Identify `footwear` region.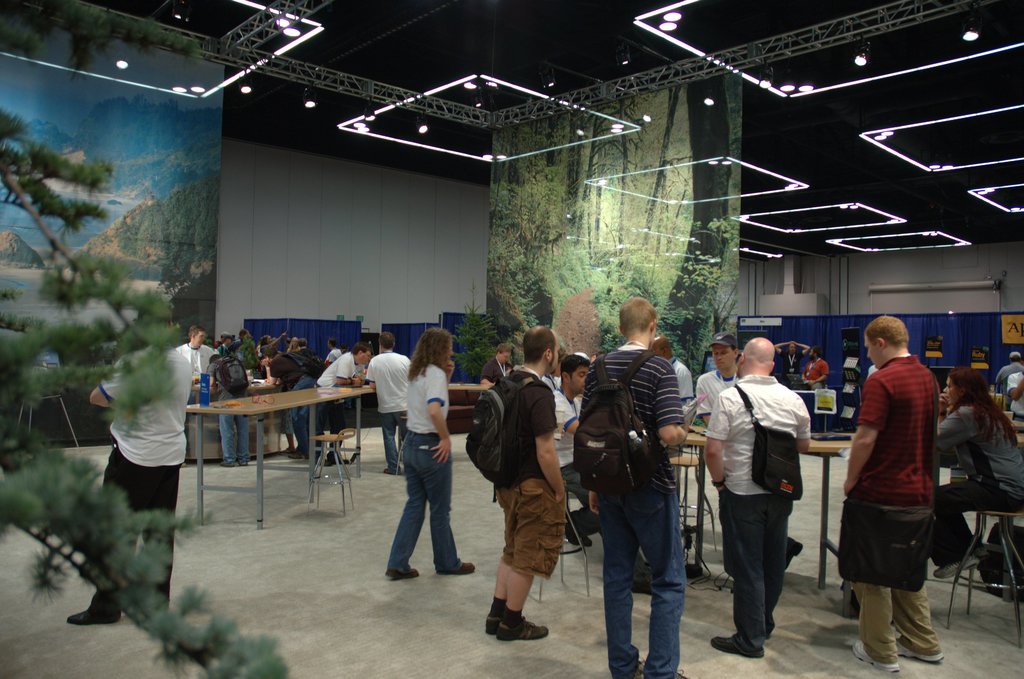
Region: {"left": 930, "top": 552, "right": 981, "bottom": 577}.
